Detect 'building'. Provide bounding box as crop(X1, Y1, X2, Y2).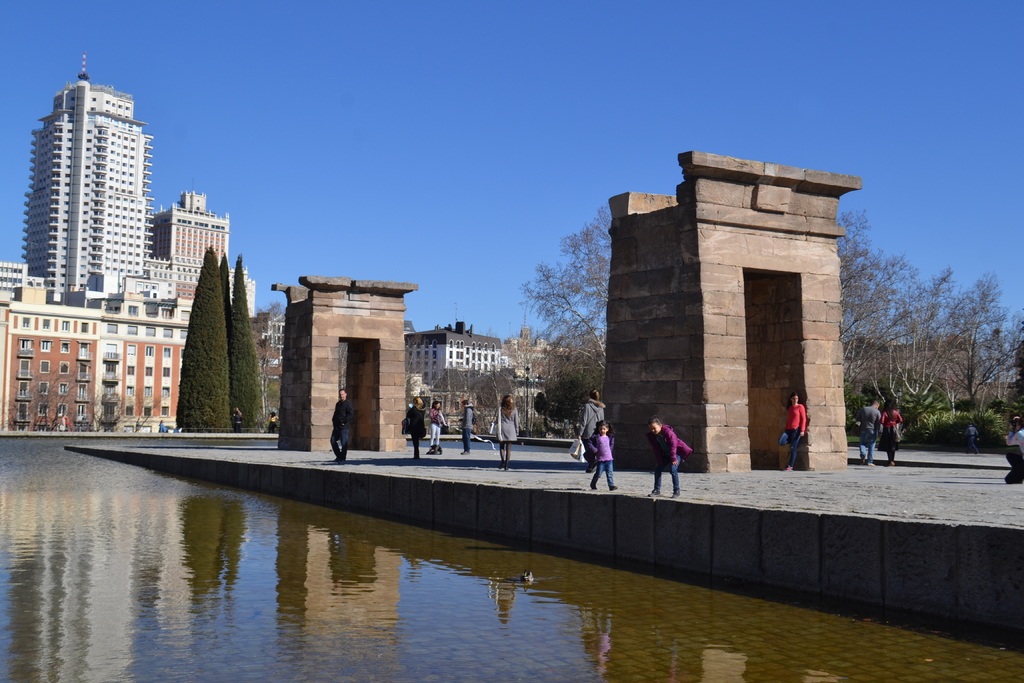
crop(150, 190, 229, 259).
